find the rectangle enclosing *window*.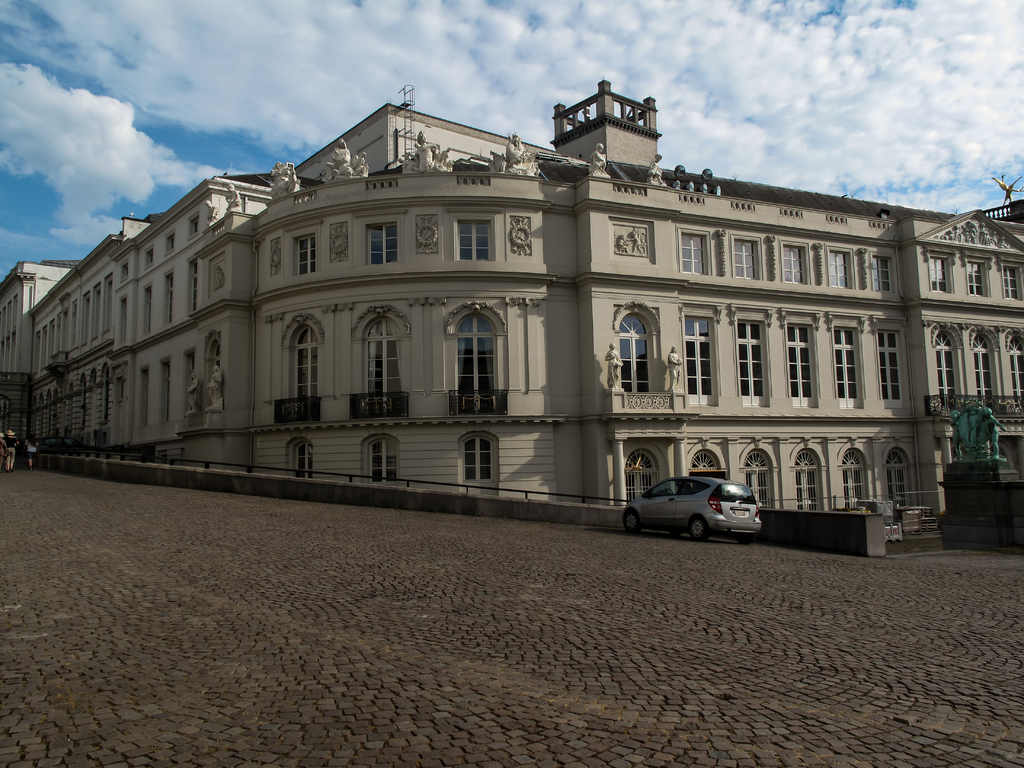
[x1=280, y1=311, x2=326, y2=406].
